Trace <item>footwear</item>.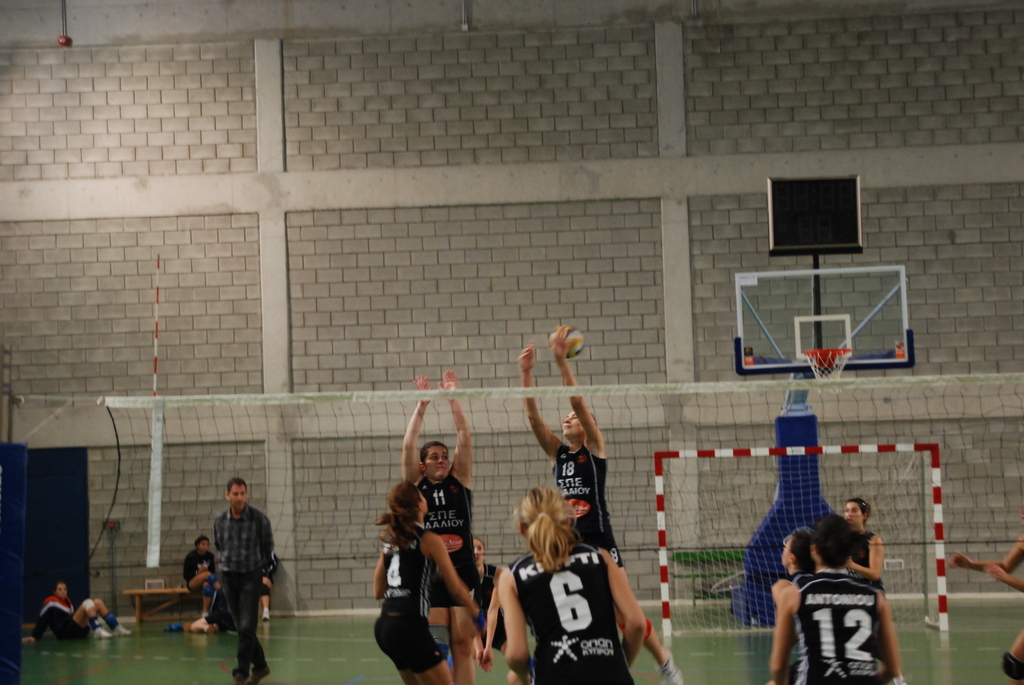
Traced to {"left": 249, "top": 665, "right": 270, "bottom": 684}.
